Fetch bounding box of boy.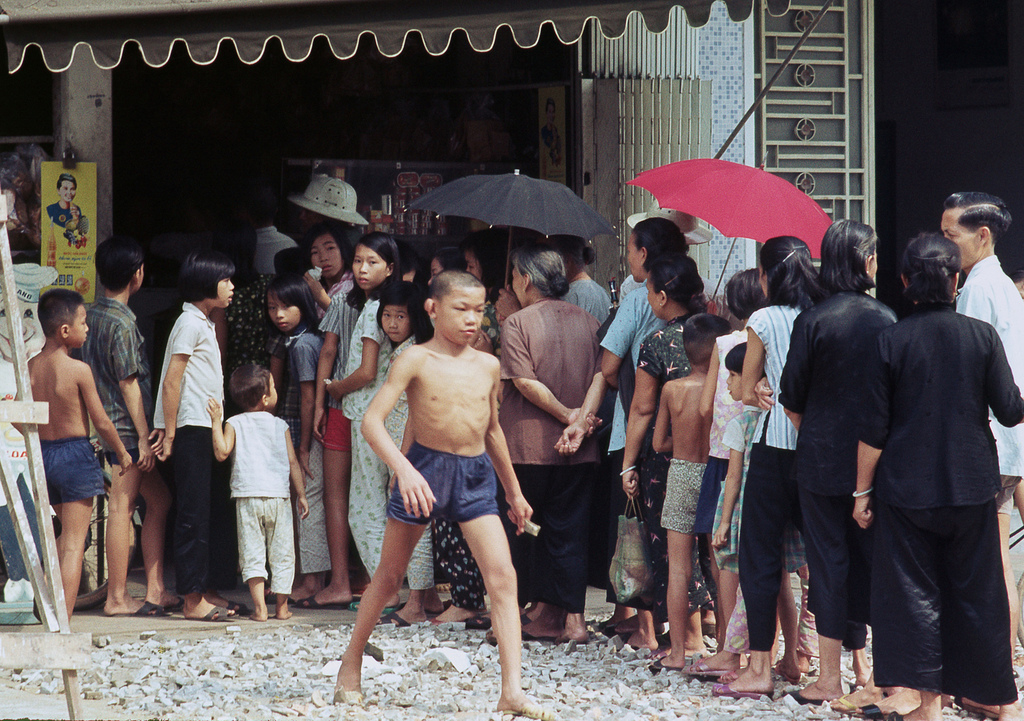
Bbox: box(652, 313, 735, 674).
